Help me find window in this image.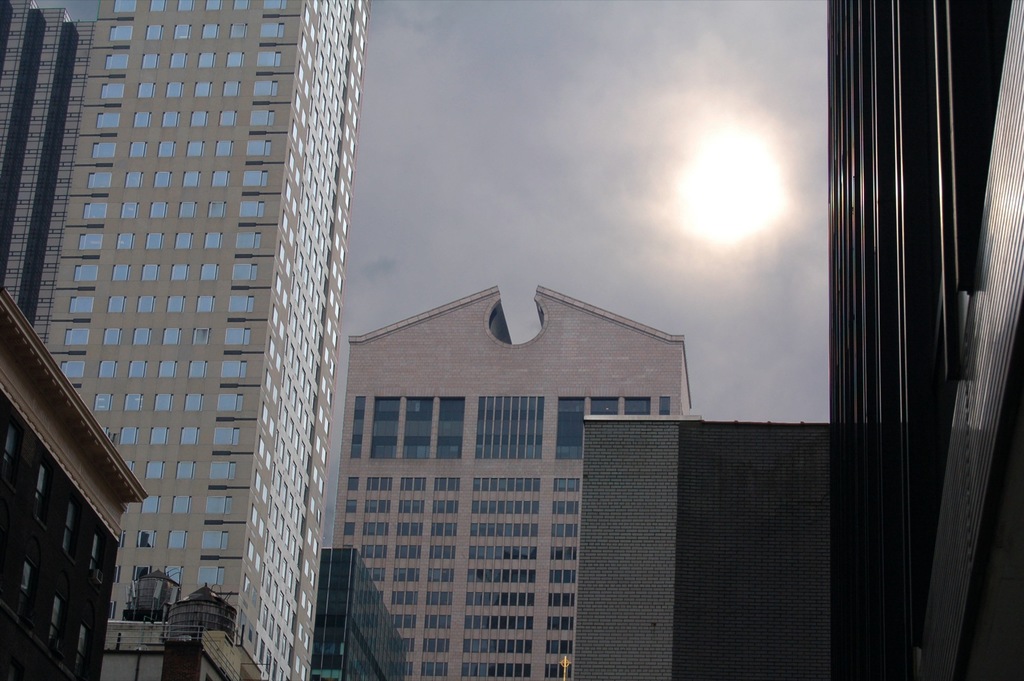
Found it: x1=90 y1=142 x2=116 y2=159.
